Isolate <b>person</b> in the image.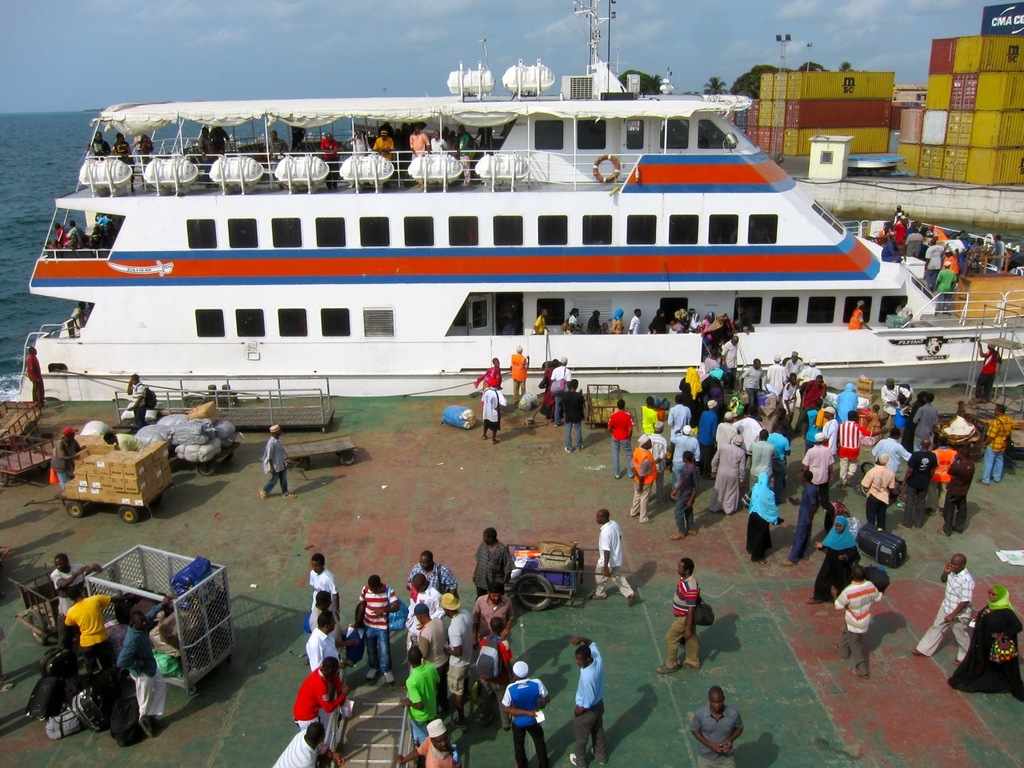
Isolated region: BBox(138, 133, 154, 169).
